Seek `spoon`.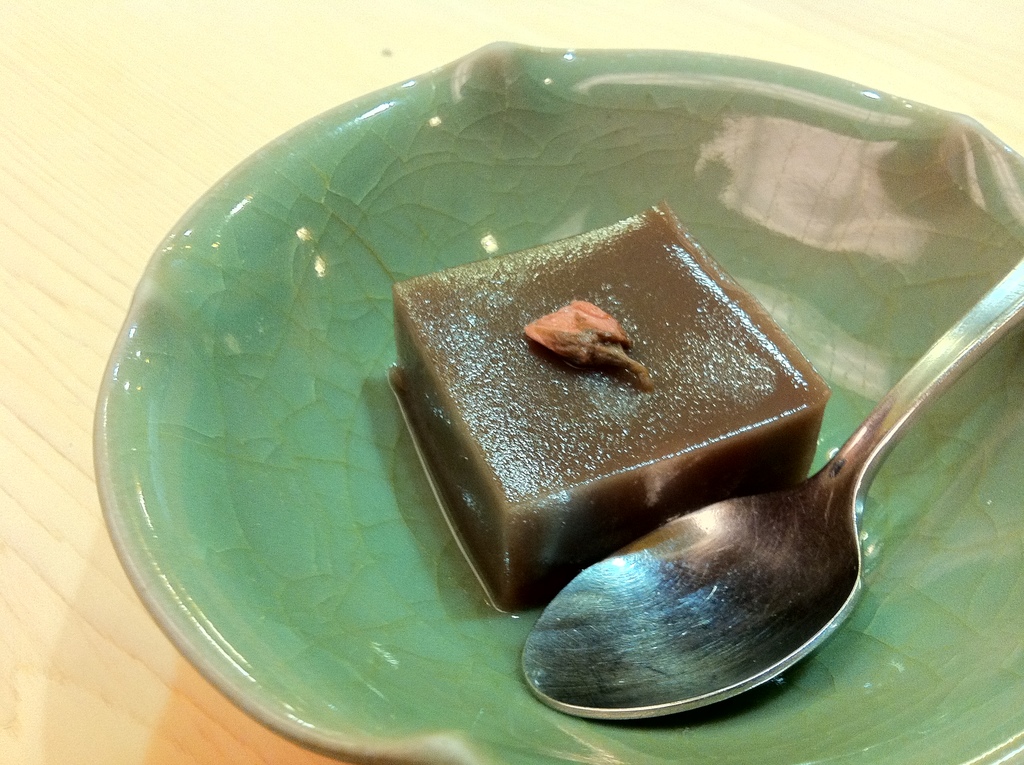
(left=520, top=259, right=1023, bottom=723).
